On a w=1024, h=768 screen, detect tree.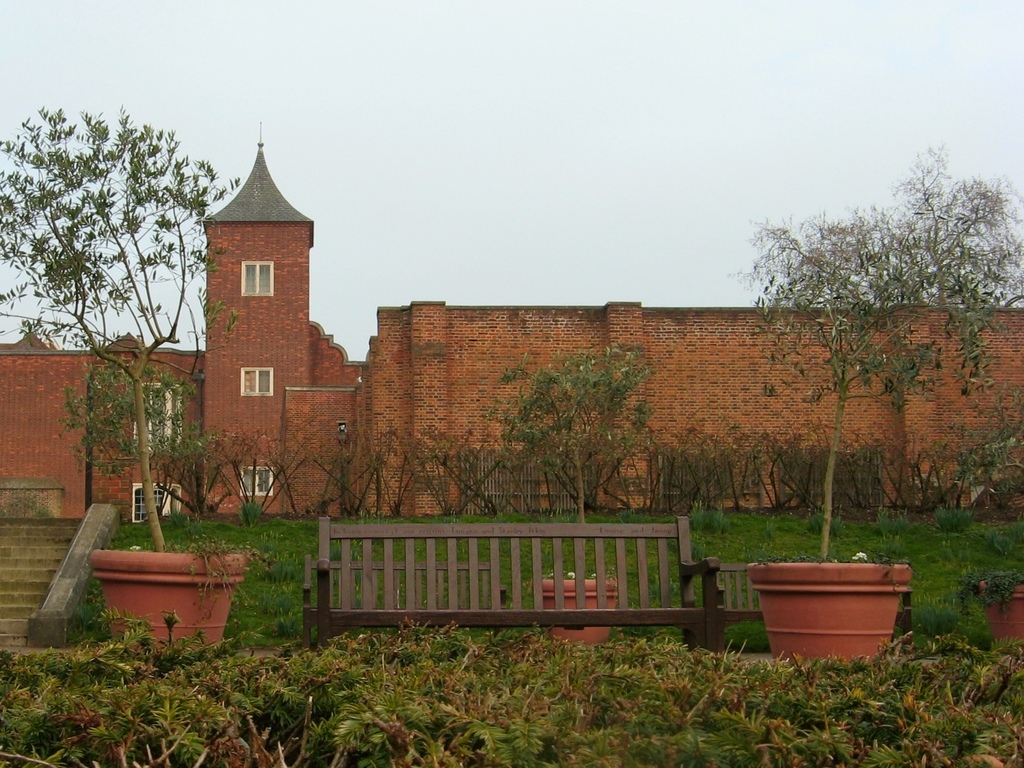
[56, 357, 221, 513].
